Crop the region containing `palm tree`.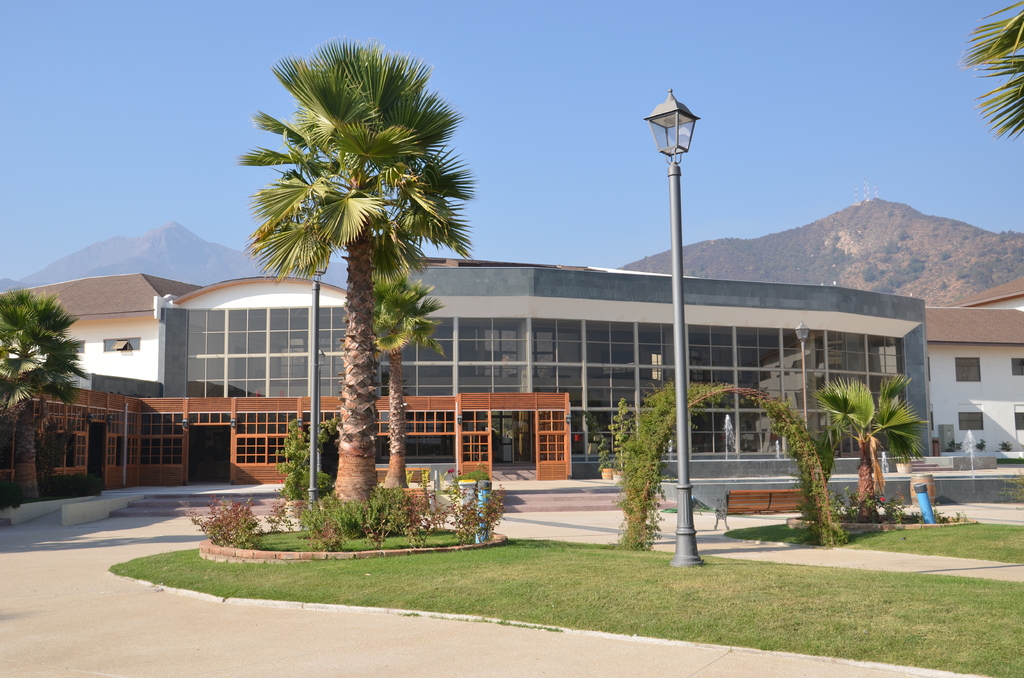
Crop region: l=235, t=76, r=463, b=540.
